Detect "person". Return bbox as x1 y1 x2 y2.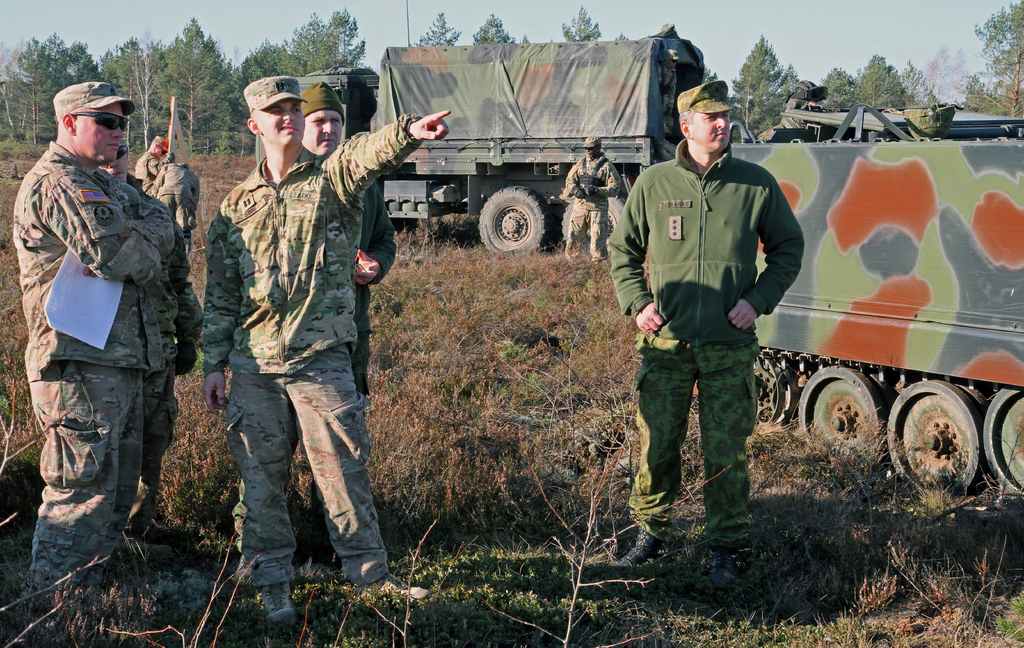
160 151 175 165.
